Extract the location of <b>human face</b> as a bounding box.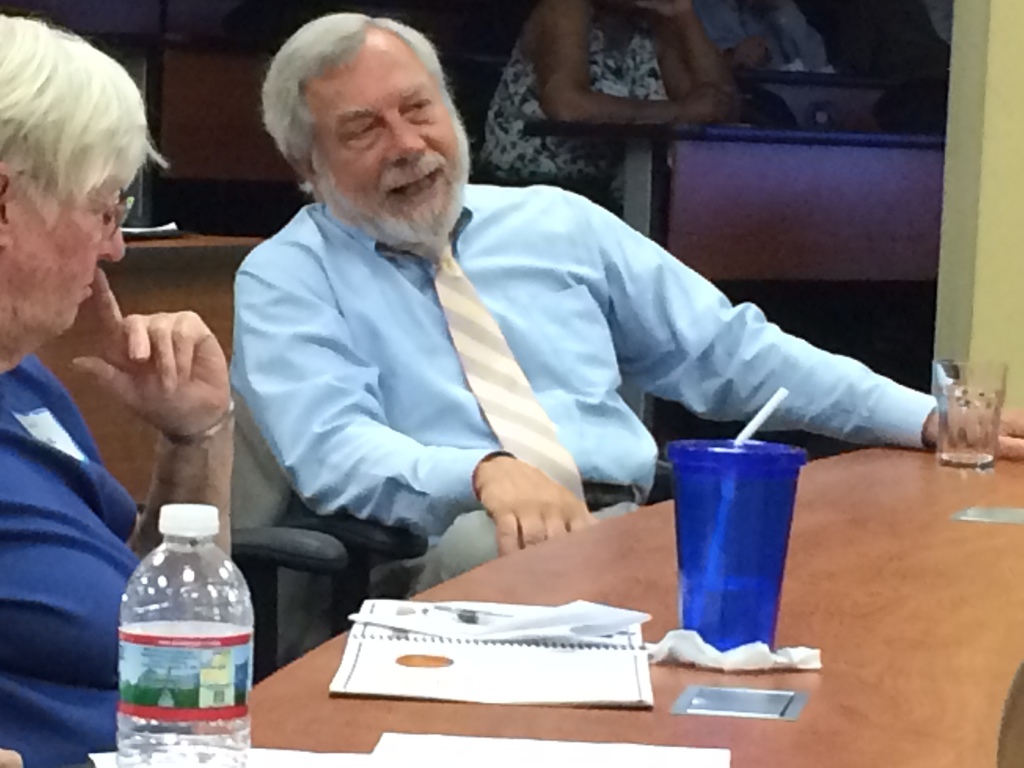
detection(8, 179, 113, 329).
